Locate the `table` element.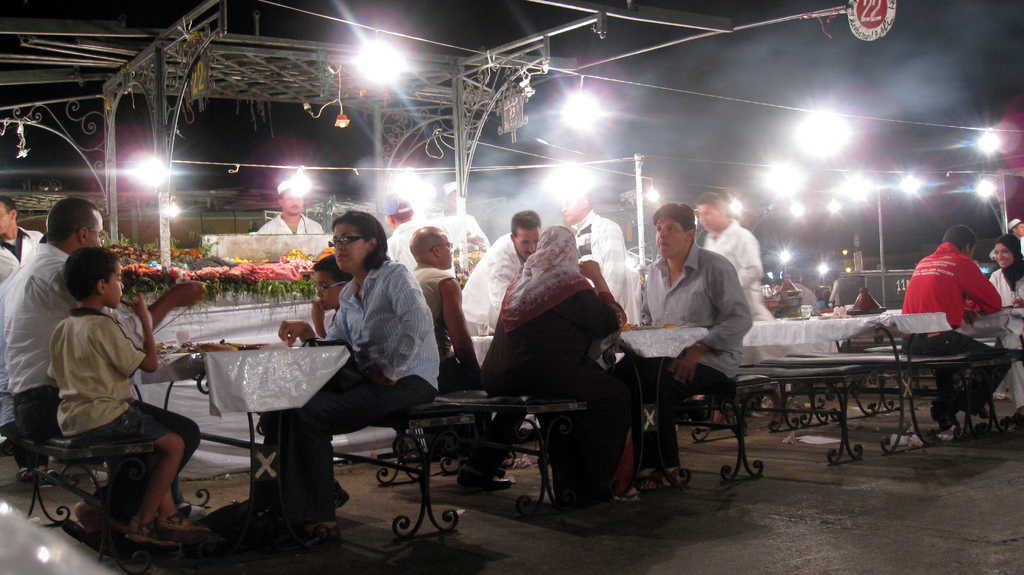
Element bbox: <bbox>124, 341, 390, 567</bbox>.
